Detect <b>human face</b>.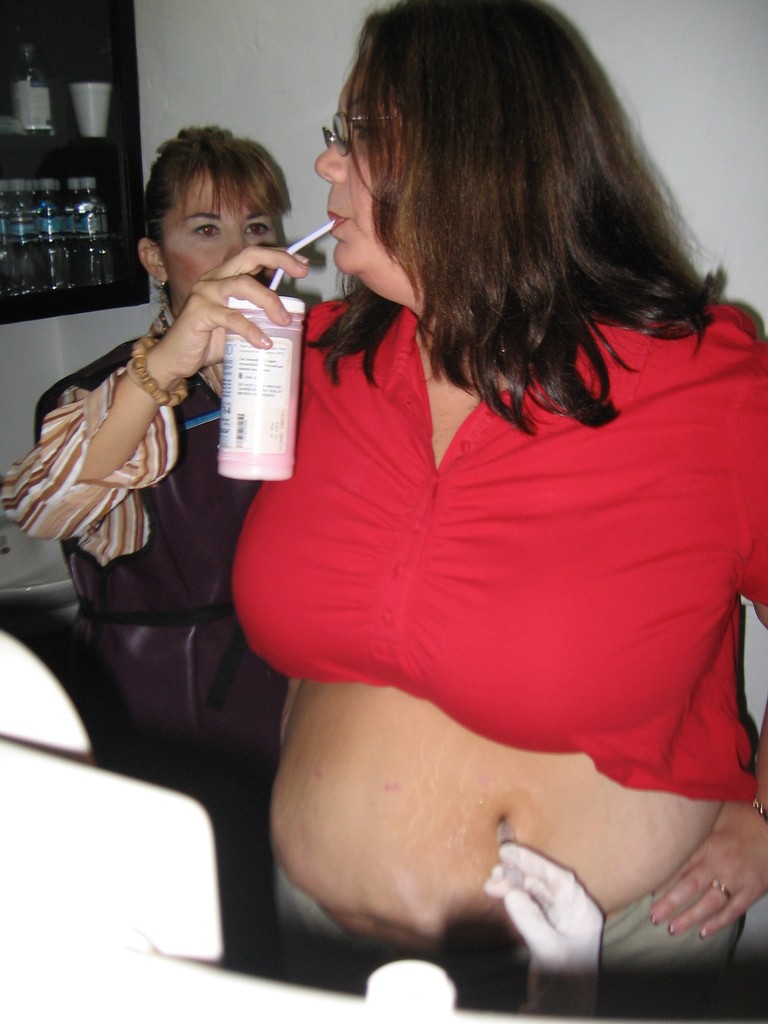
Detected at box=[316, 59, 410, 276].
